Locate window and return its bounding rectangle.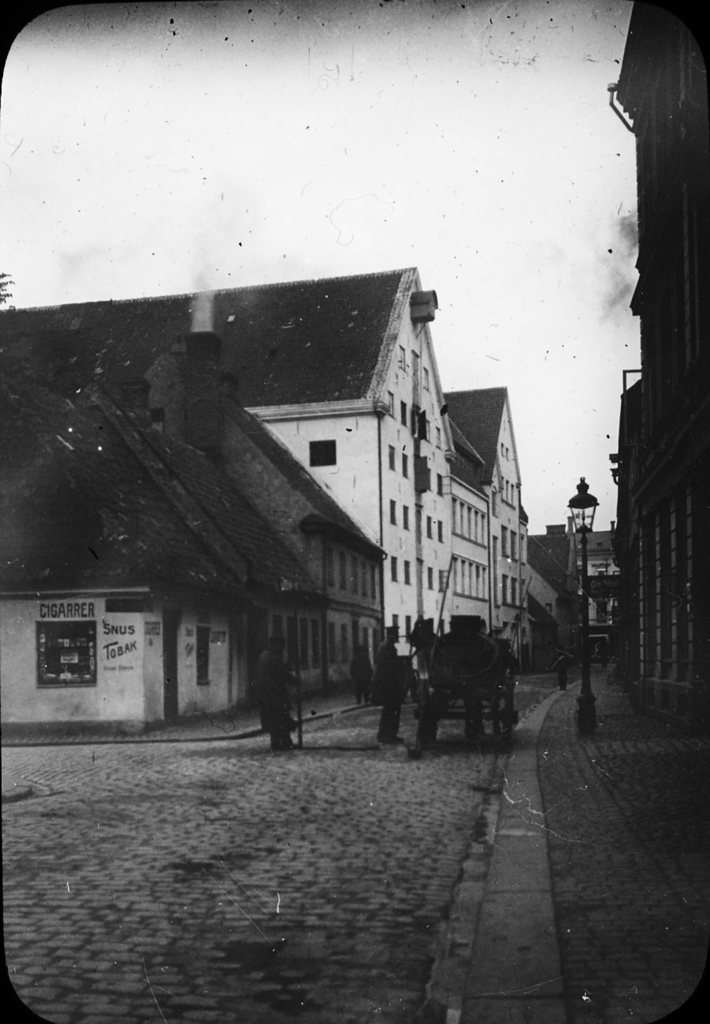
391,498,398,529.
